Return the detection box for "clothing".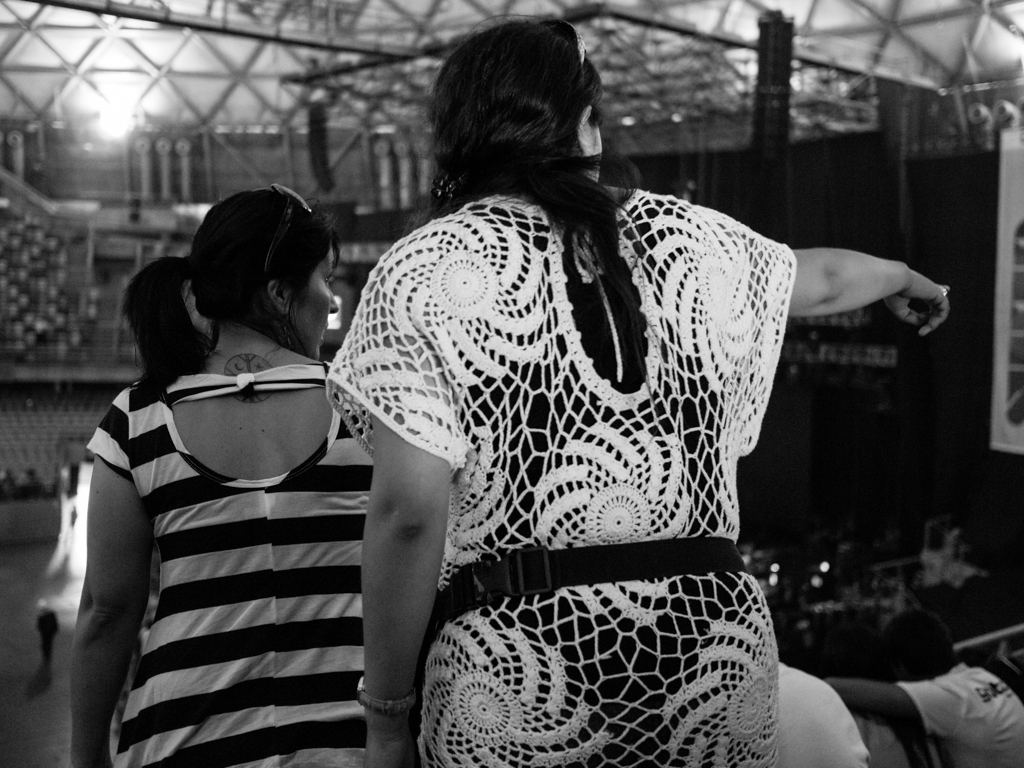
l=324, t=171, r=797, b=767.
